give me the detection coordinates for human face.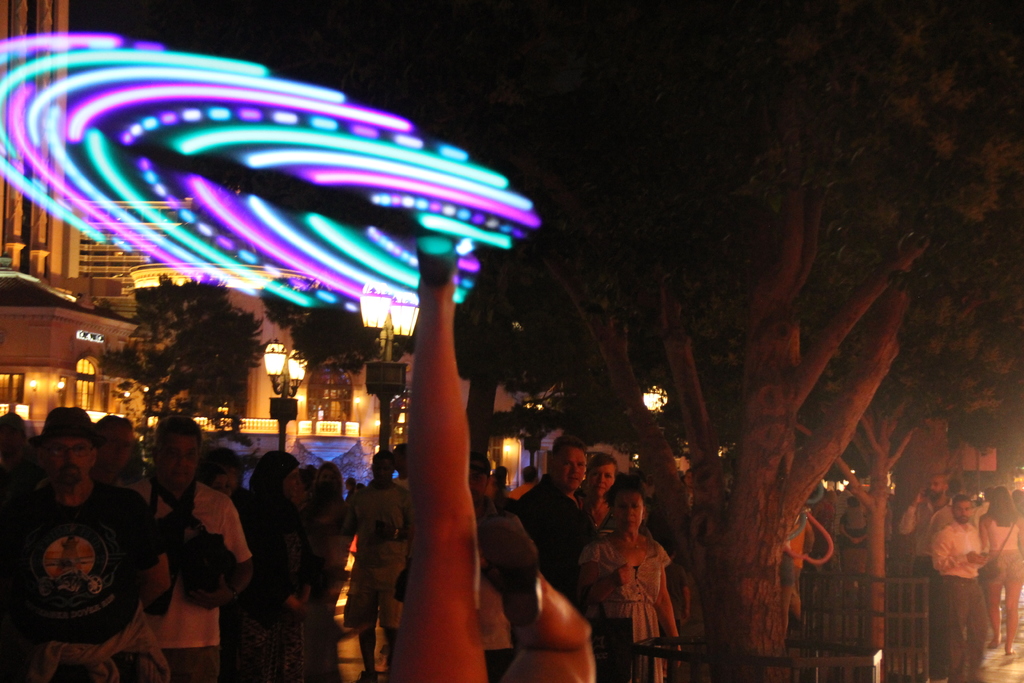
Rect(159, 436, 196, 483).
